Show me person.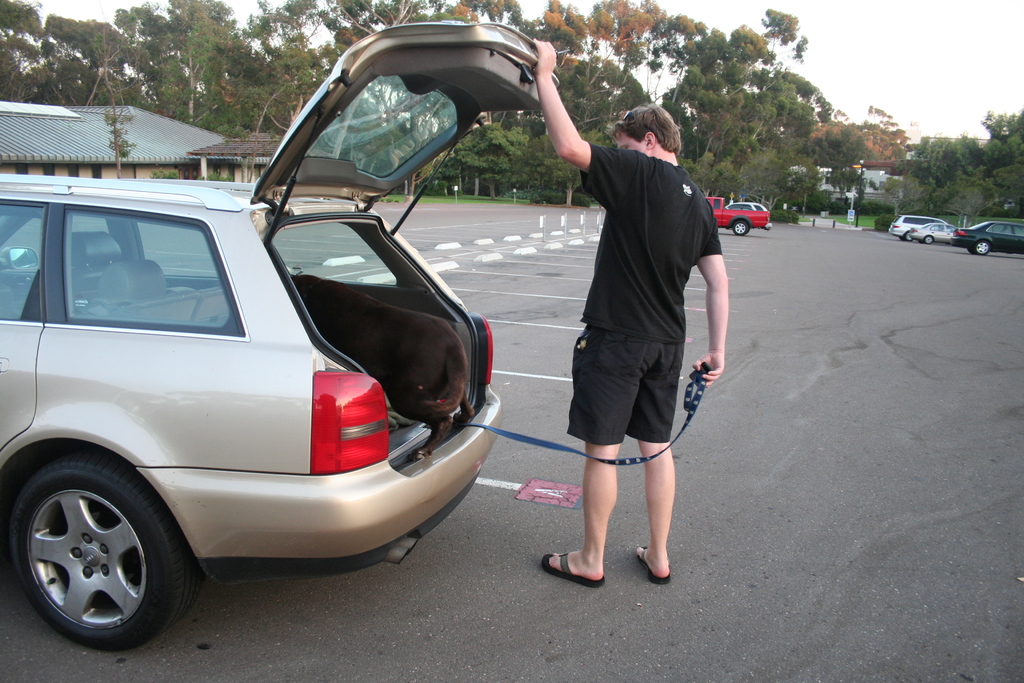
person is here: (left=530, top=39, right=729, bottom=587).
